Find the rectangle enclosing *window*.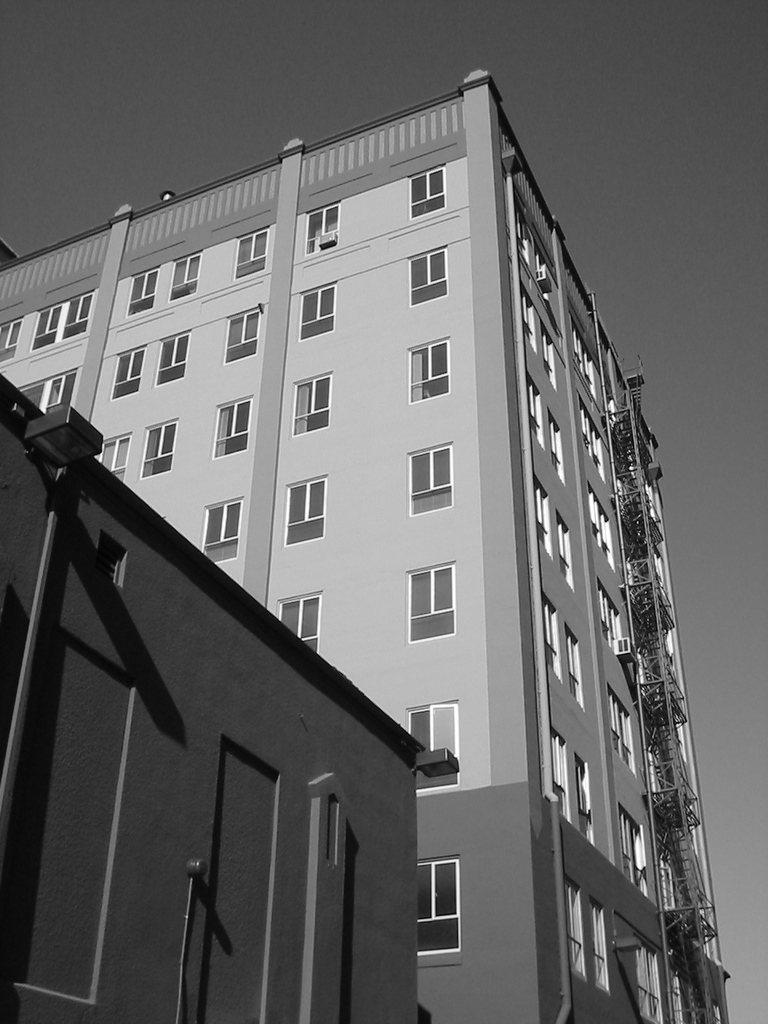
171:251:205:301.
